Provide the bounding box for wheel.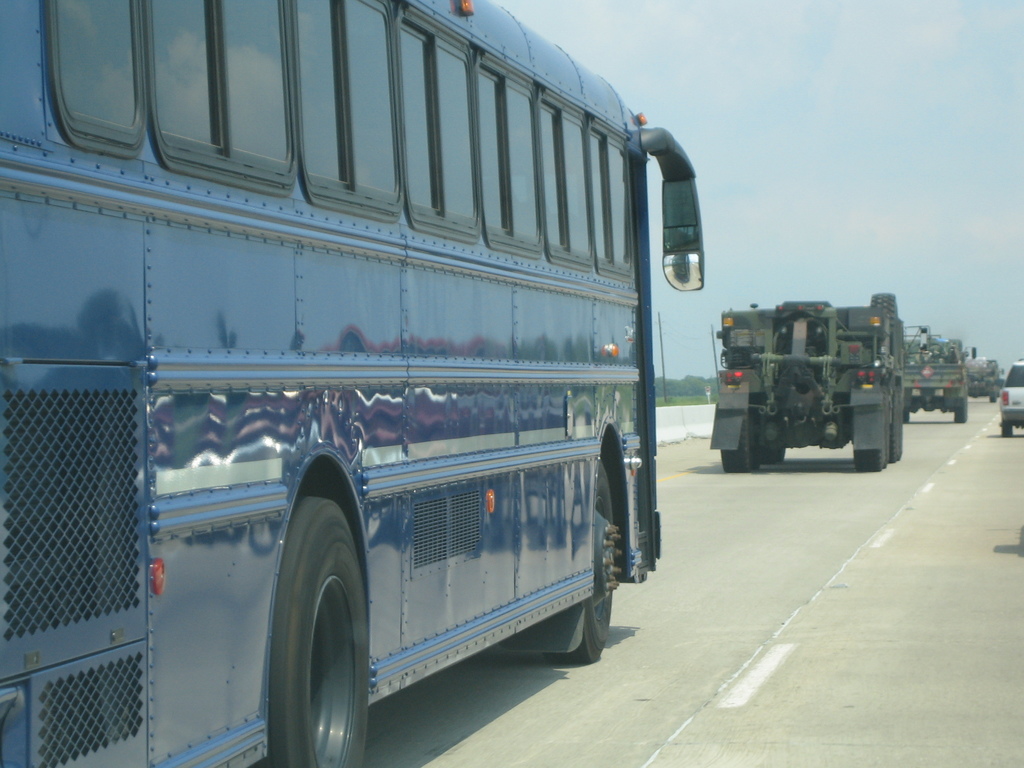
detection(895, 390, 904, 458).
